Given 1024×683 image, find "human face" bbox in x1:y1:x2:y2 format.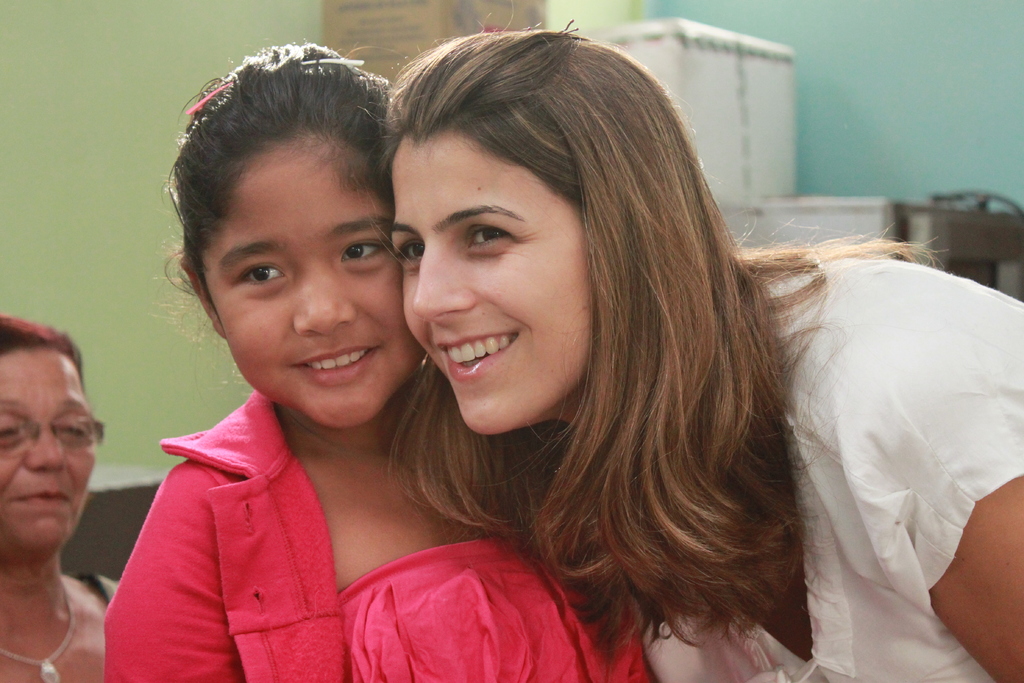
204:142:422:425.
